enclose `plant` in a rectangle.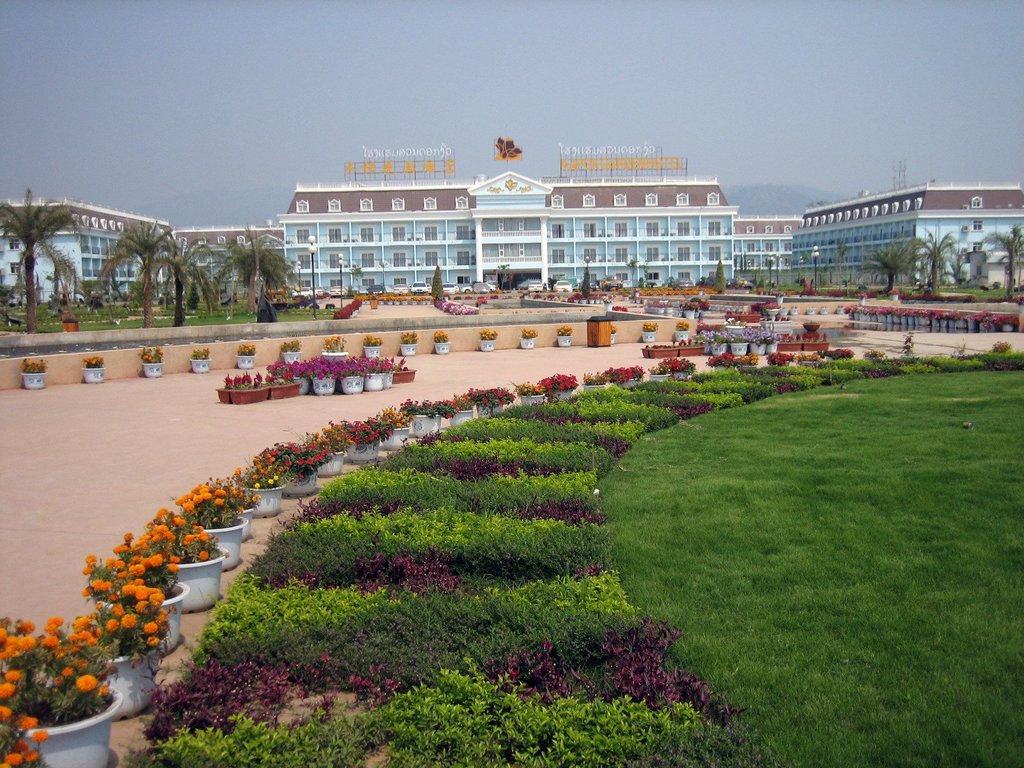
189,345,214,358.
